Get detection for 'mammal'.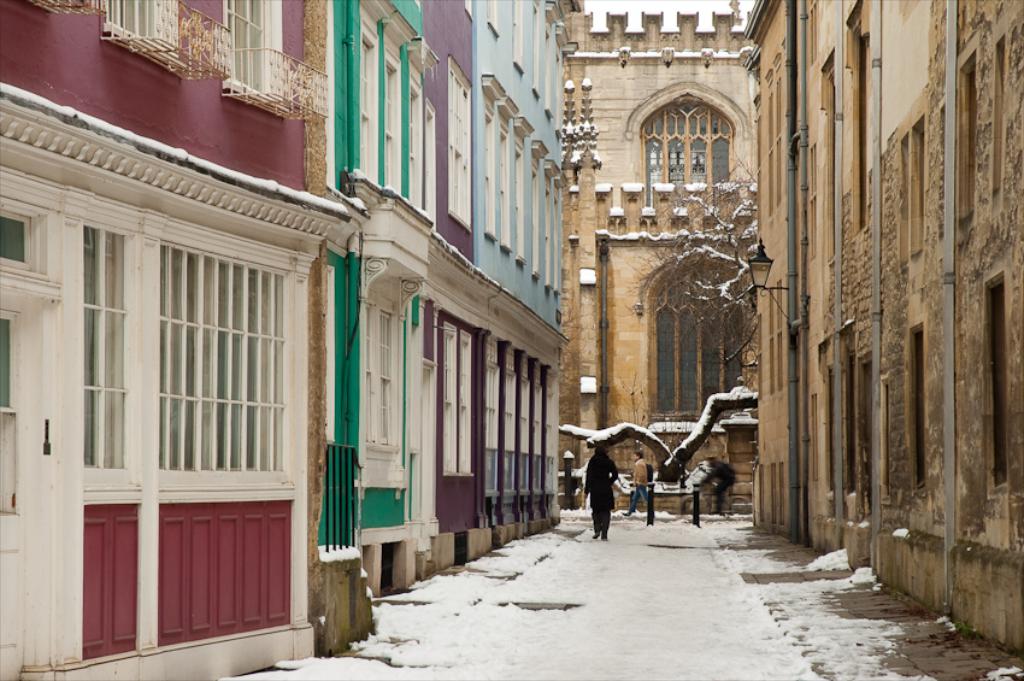
Detection: left=625, top=450, right=651, bottom=516.
